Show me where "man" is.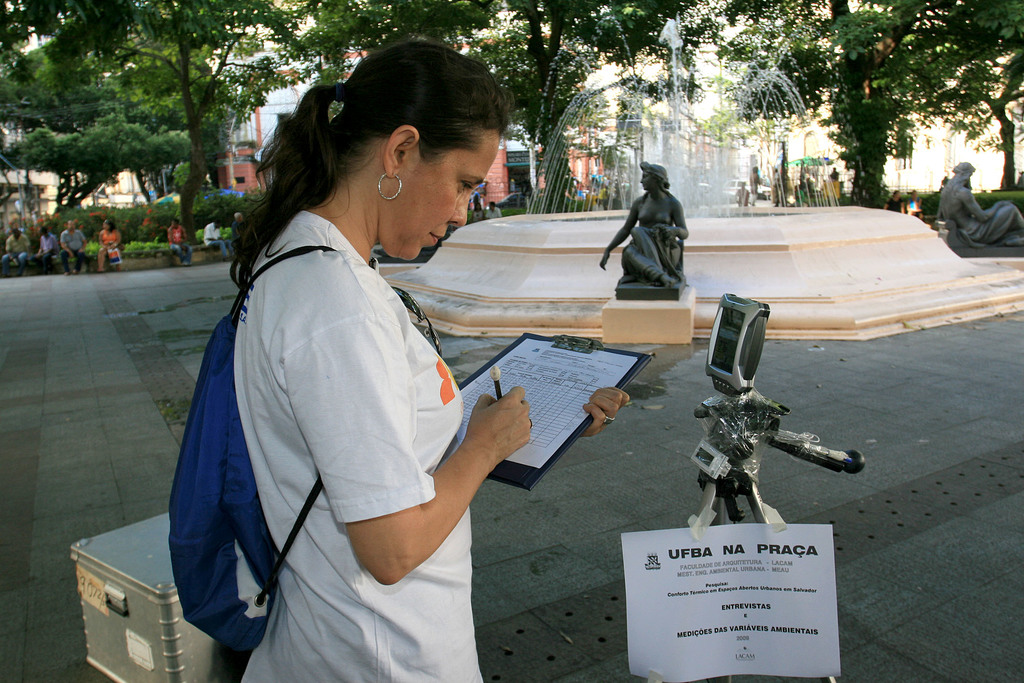
"man" is at [x1=206, y1=218, x2=231, y2=258].
